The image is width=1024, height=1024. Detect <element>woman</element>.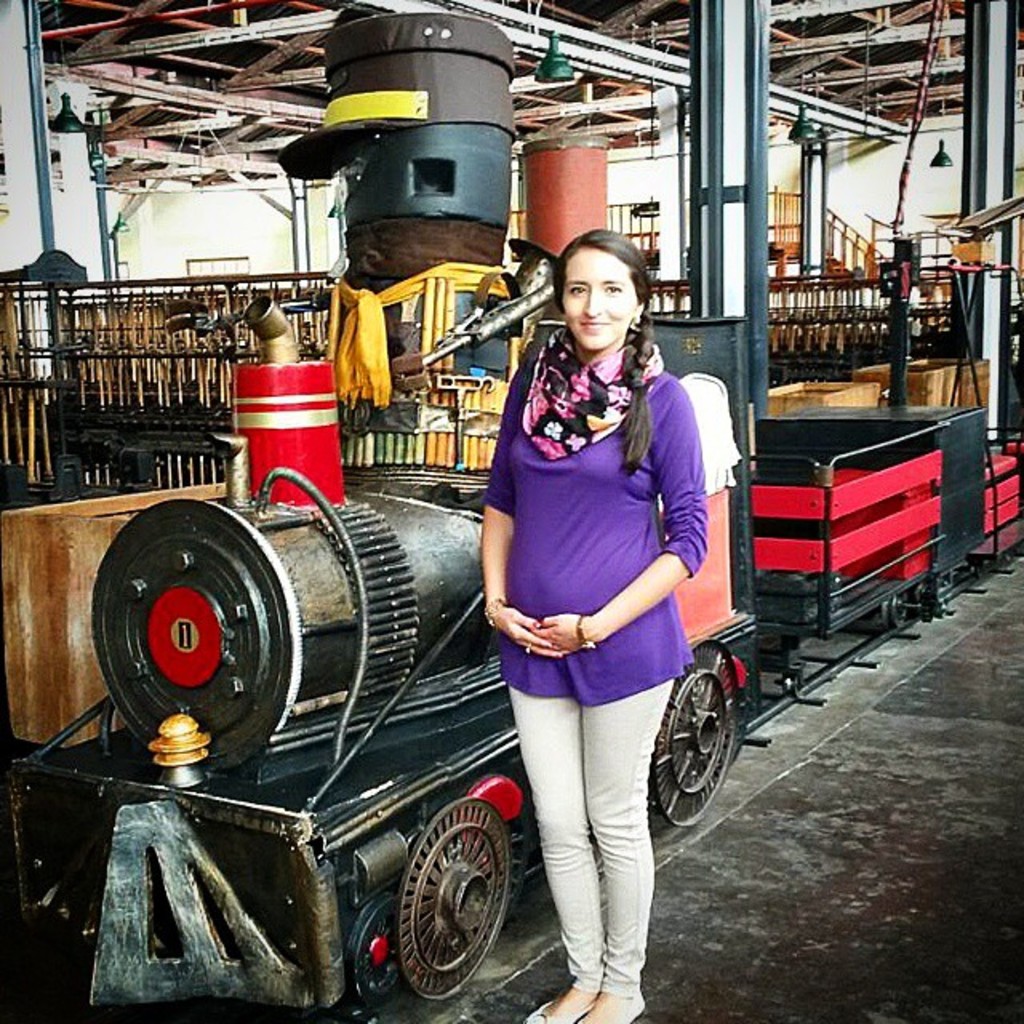
Detection: [477,226,718,1022].
